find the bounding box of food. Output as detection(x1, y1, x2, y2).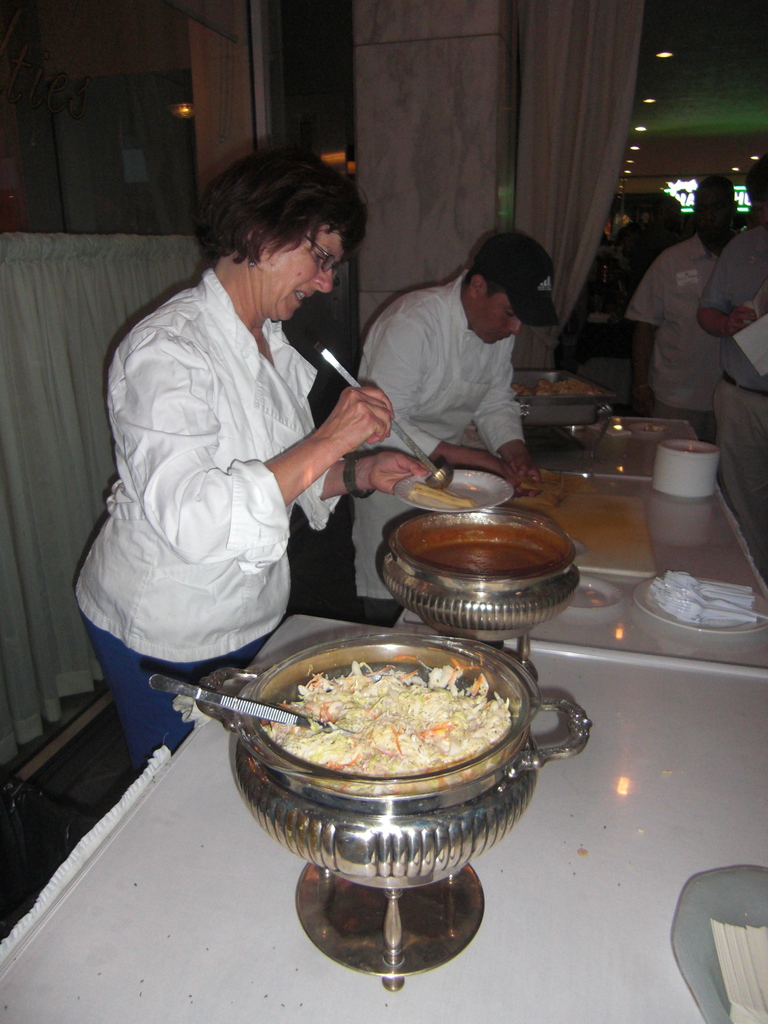
detection(637, 422, 669, 434).
